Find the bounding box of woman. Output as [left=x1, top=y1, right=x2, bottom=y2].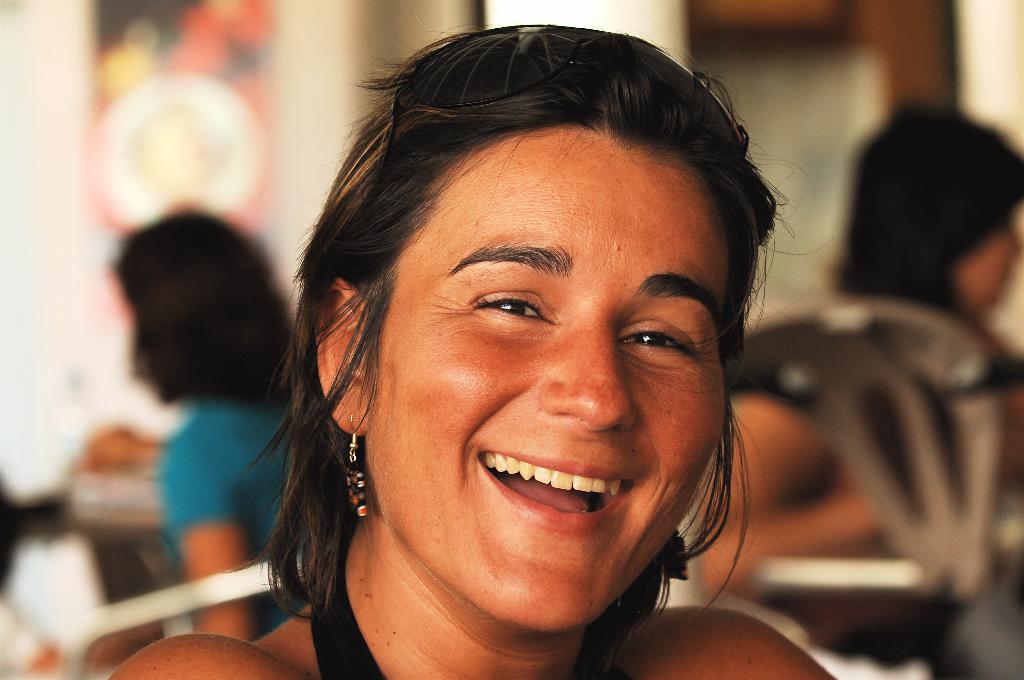
[left=207, top=39, right=828, bottom=679].
